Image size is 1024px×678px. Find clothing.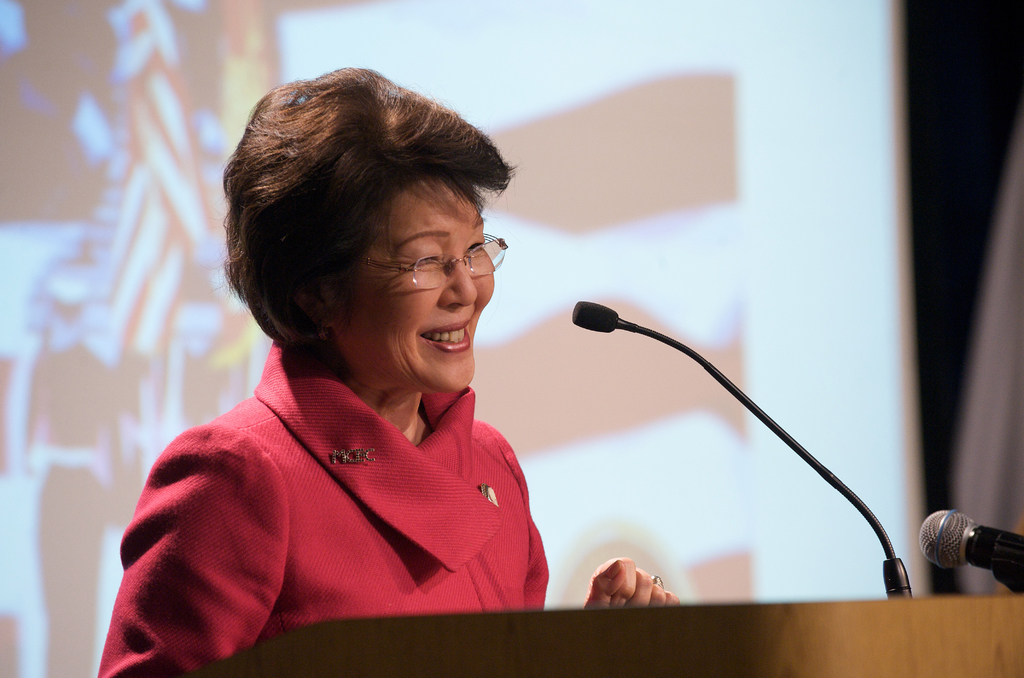
crop(111, 314, 562, 658).
